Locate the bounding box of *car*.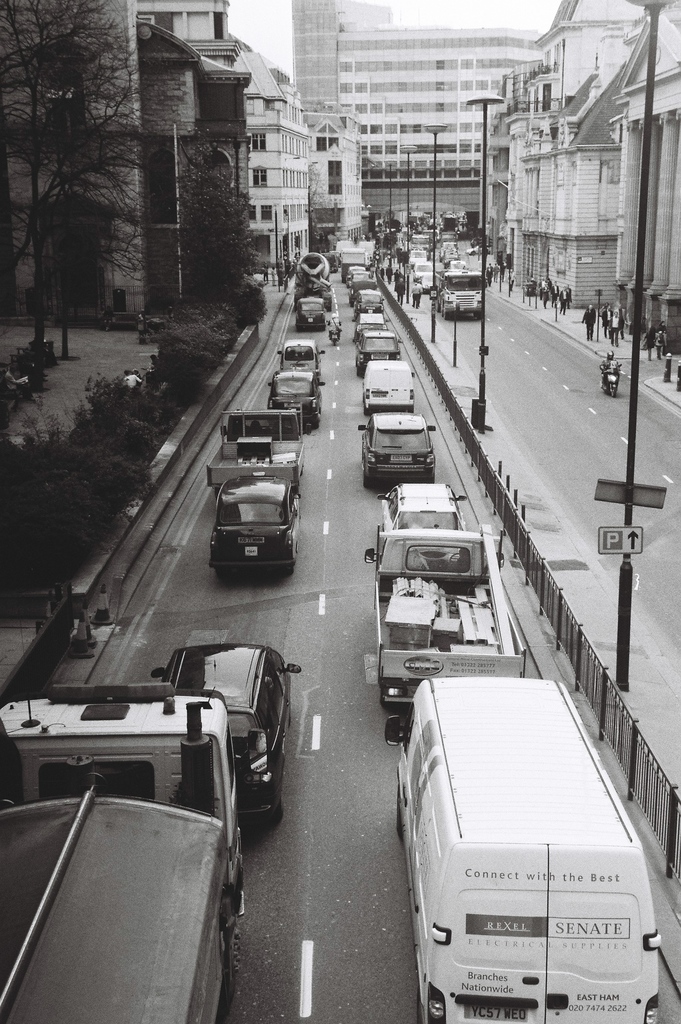
Bounding box: rect(346, 264, 371, 295).
